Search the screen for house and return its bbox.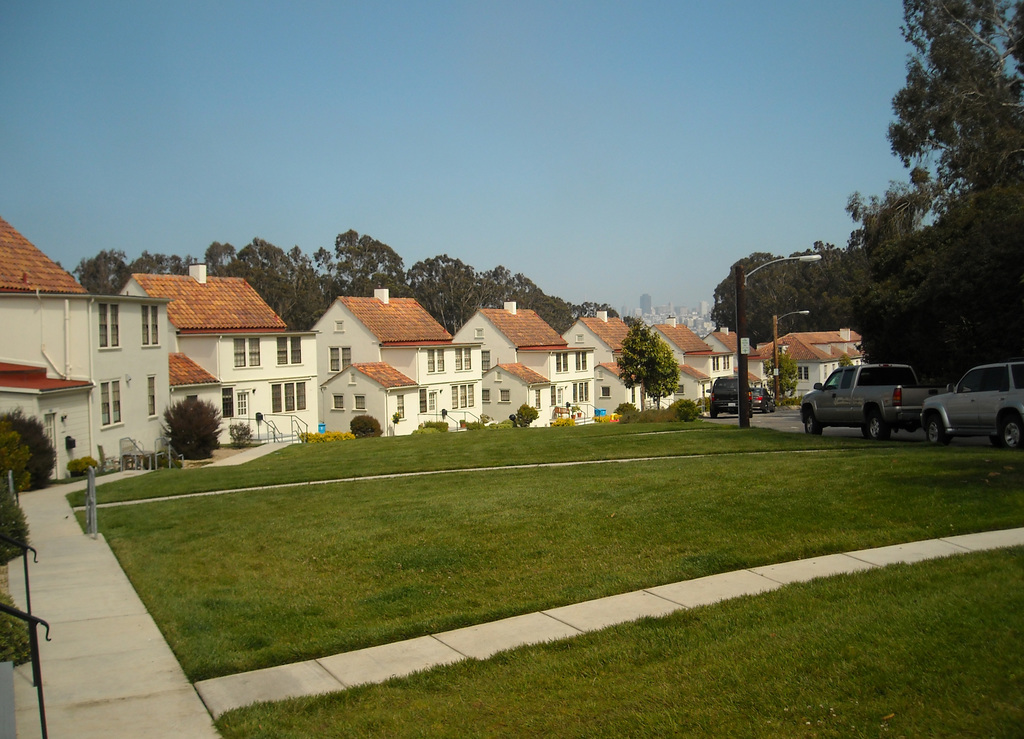
Found: box=[643, 312, 714, 406].
